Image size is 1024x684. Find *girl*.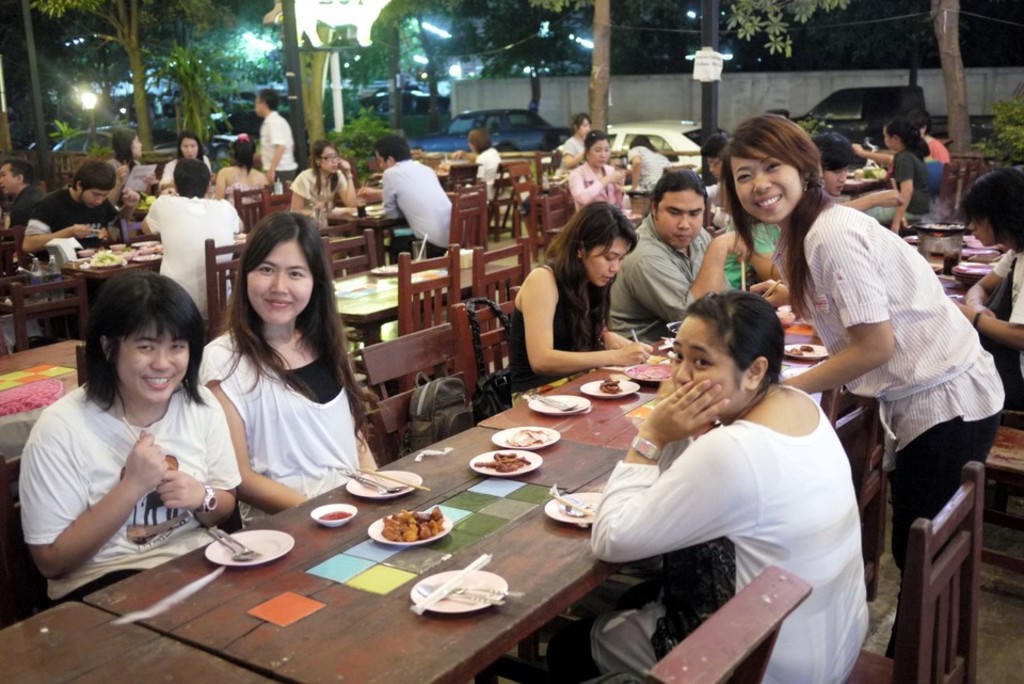
select_region(215, 130, 270, 208).
